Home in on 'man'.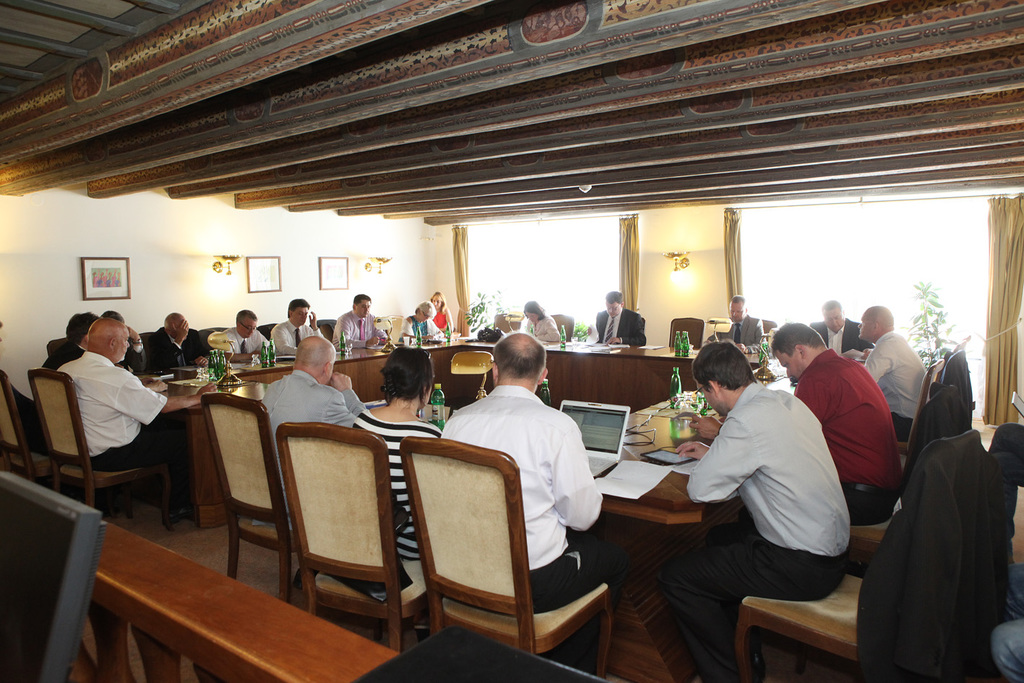
Homed in at box=[859, 302, 931, 435].
